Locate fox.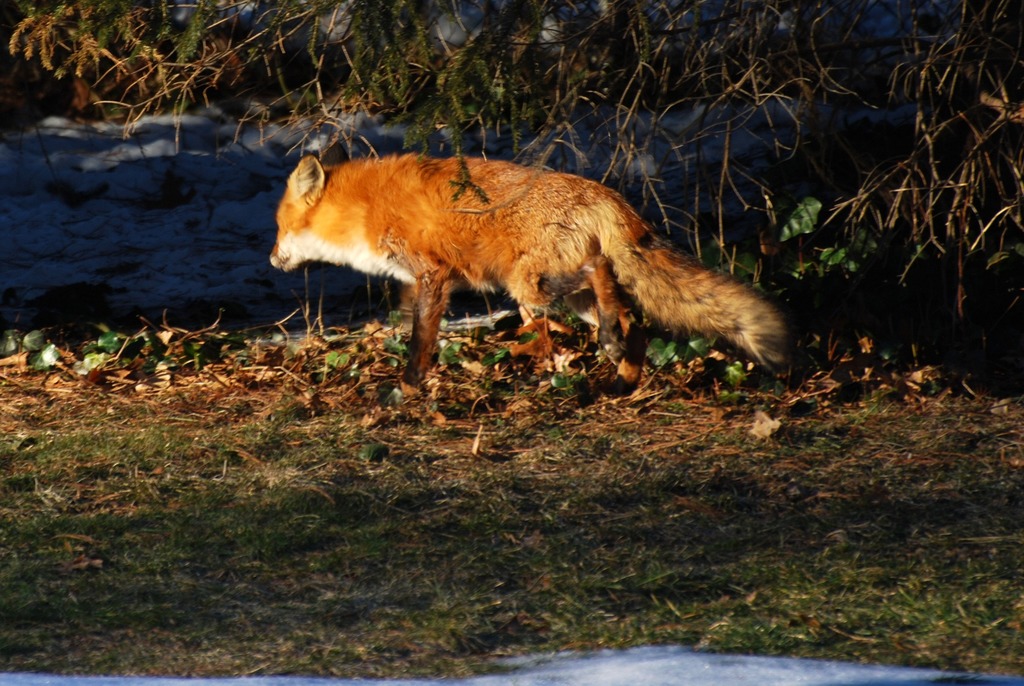
Bounding box: <box>267,152,789,402</box>.
